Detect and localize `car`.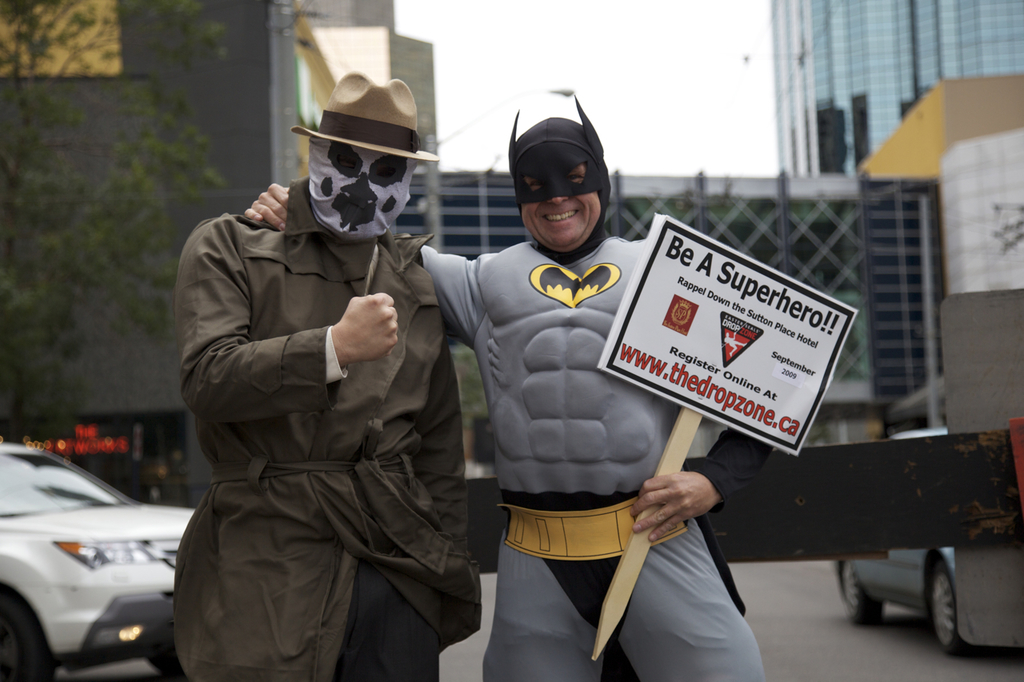
Localized at rect(0, 409, 172, 678).
